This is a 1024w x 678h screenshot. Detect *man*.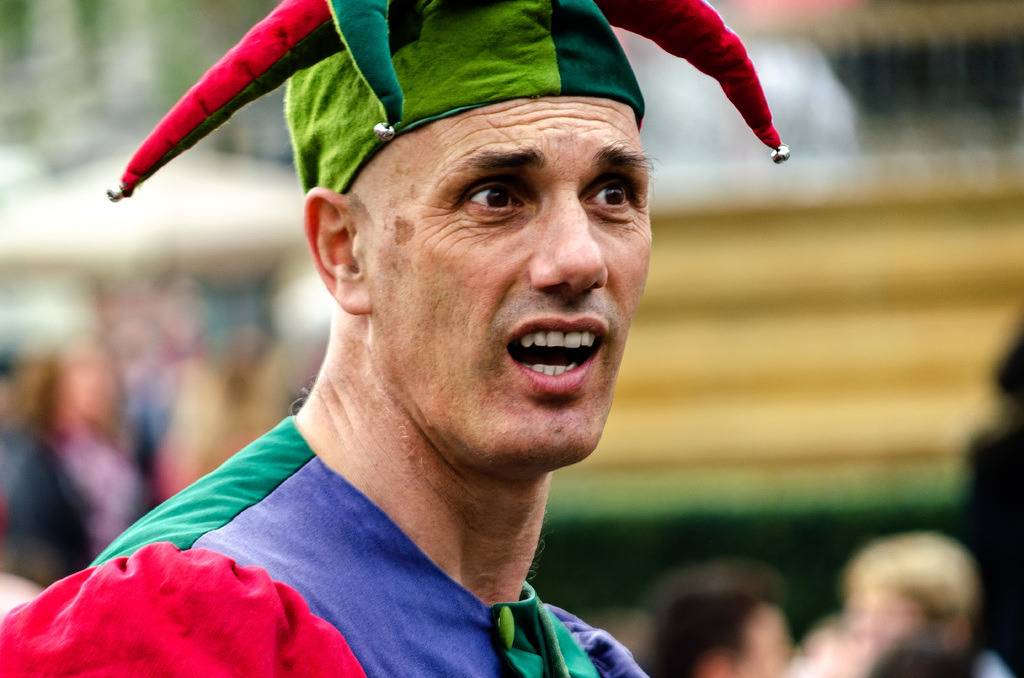
detection(0, 0, 786, 677).
